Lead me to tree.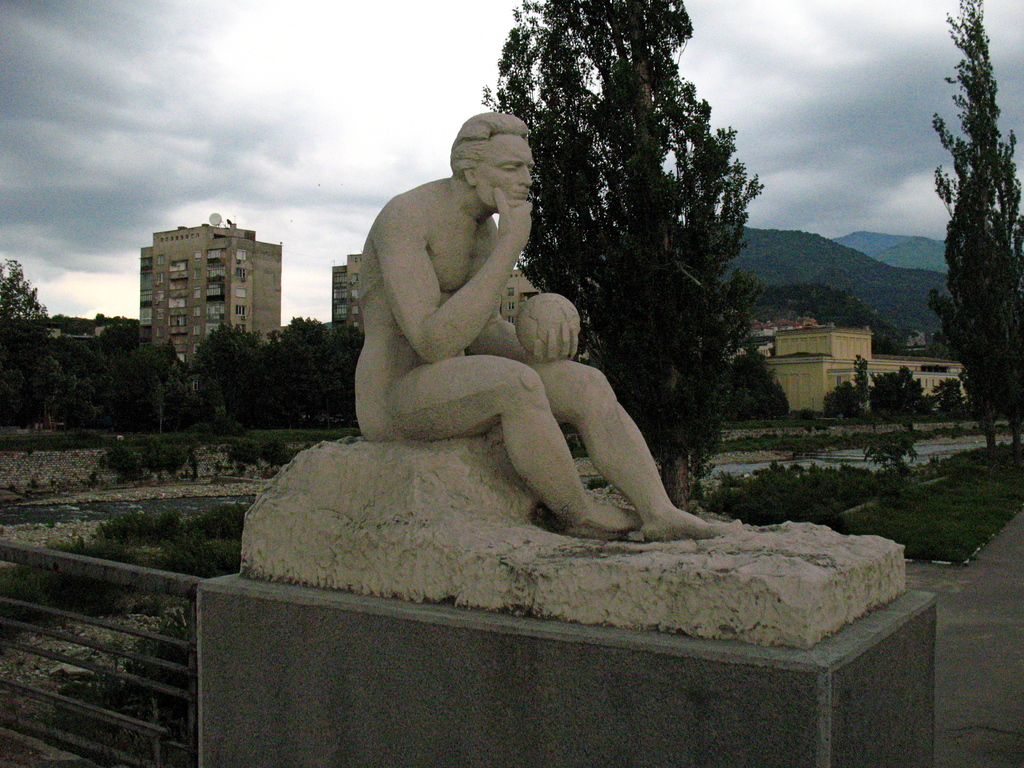
Lead to <region>837, 426, 920, 484</region>.
